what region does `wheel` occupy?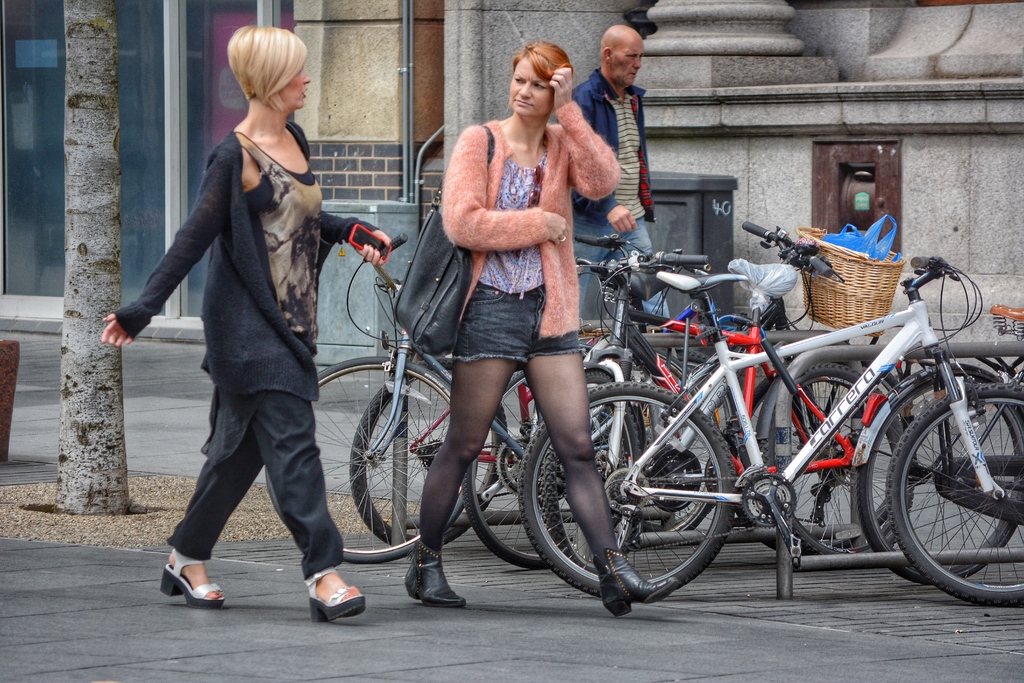
rect(853, 366, 1022, 587).
